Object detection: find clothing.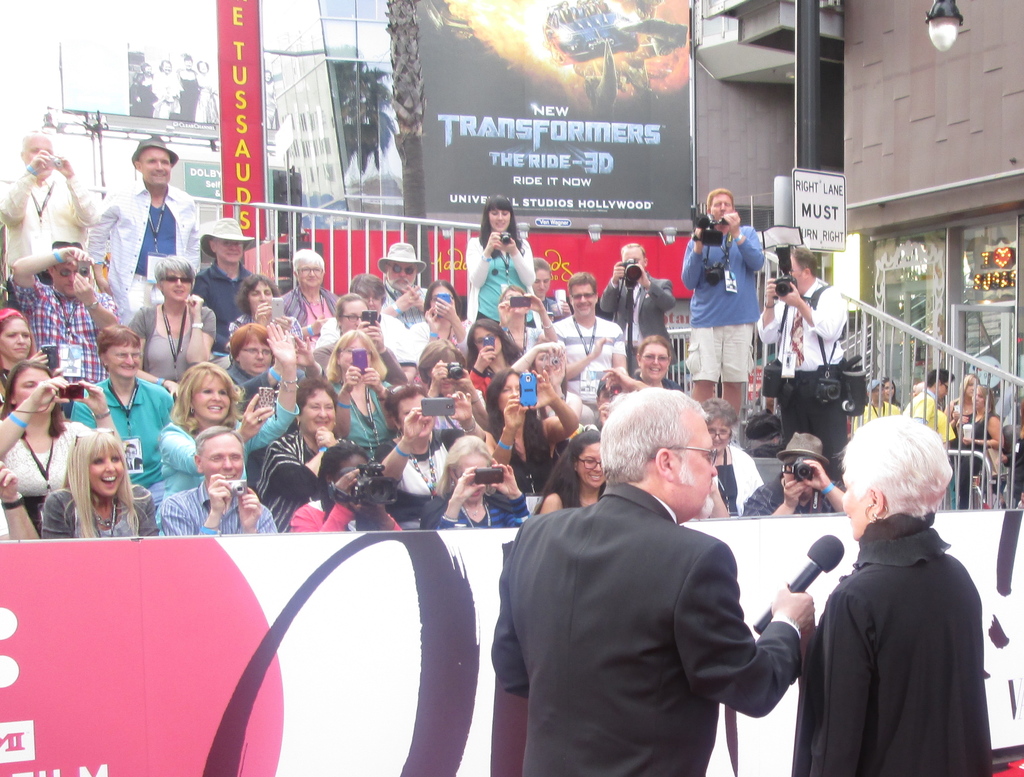
{"x1": 282, "y1": 285, "x2": 338, "y2": 335}.
